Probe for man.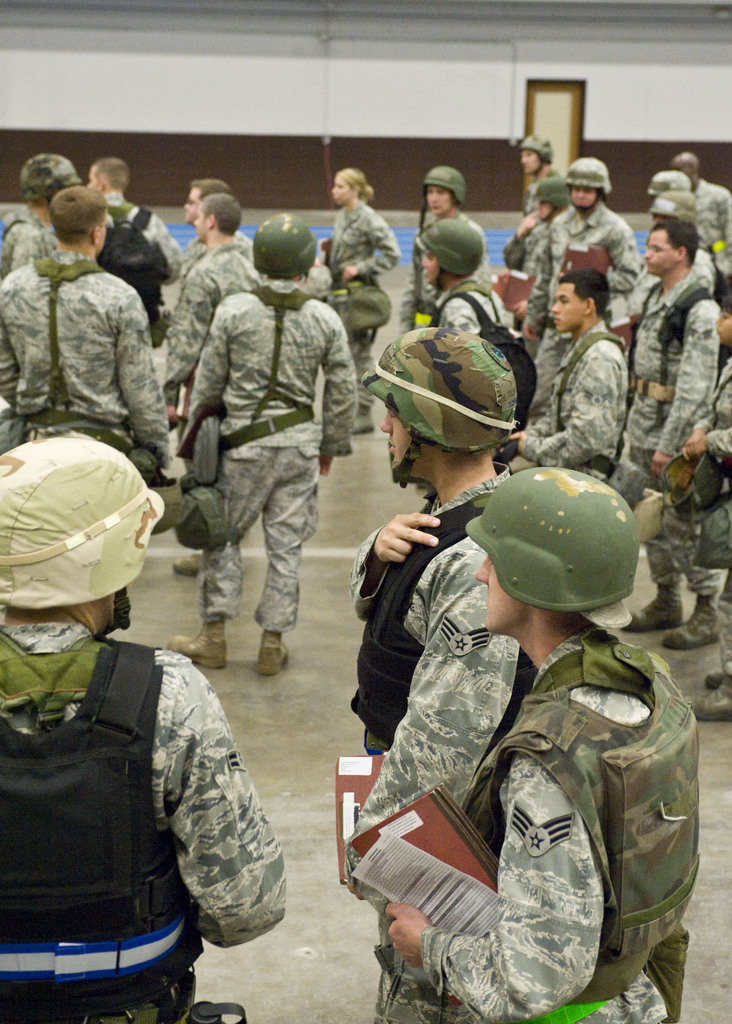
Probe result: [left=417, top=171, right=483, bottom=253].
